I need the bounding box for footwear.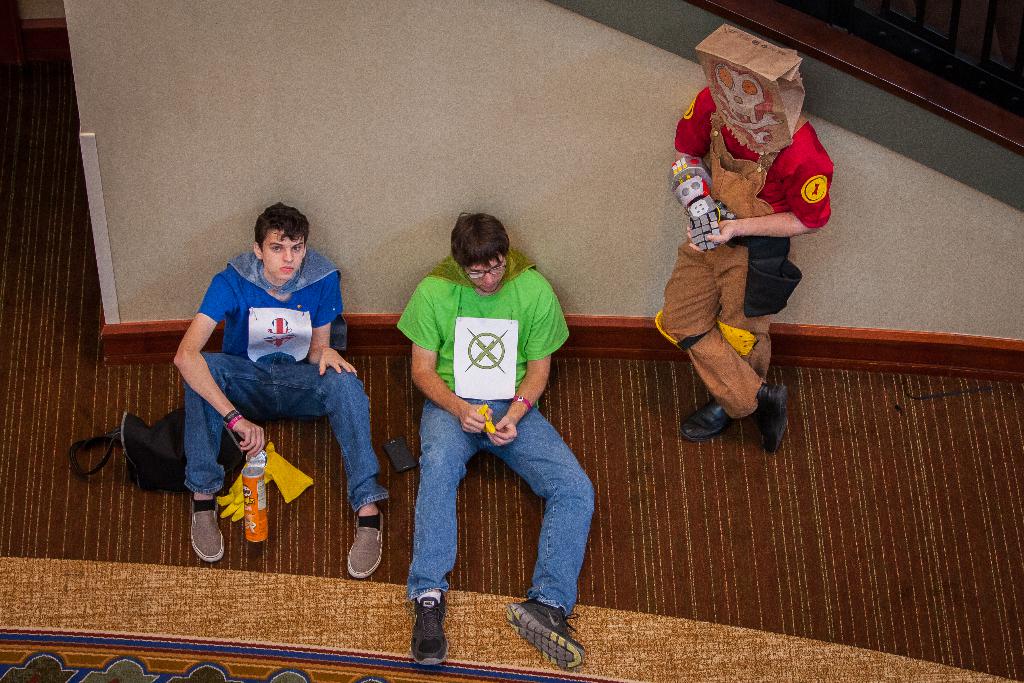
Here it is: detection(348, 508, 379, 579).
